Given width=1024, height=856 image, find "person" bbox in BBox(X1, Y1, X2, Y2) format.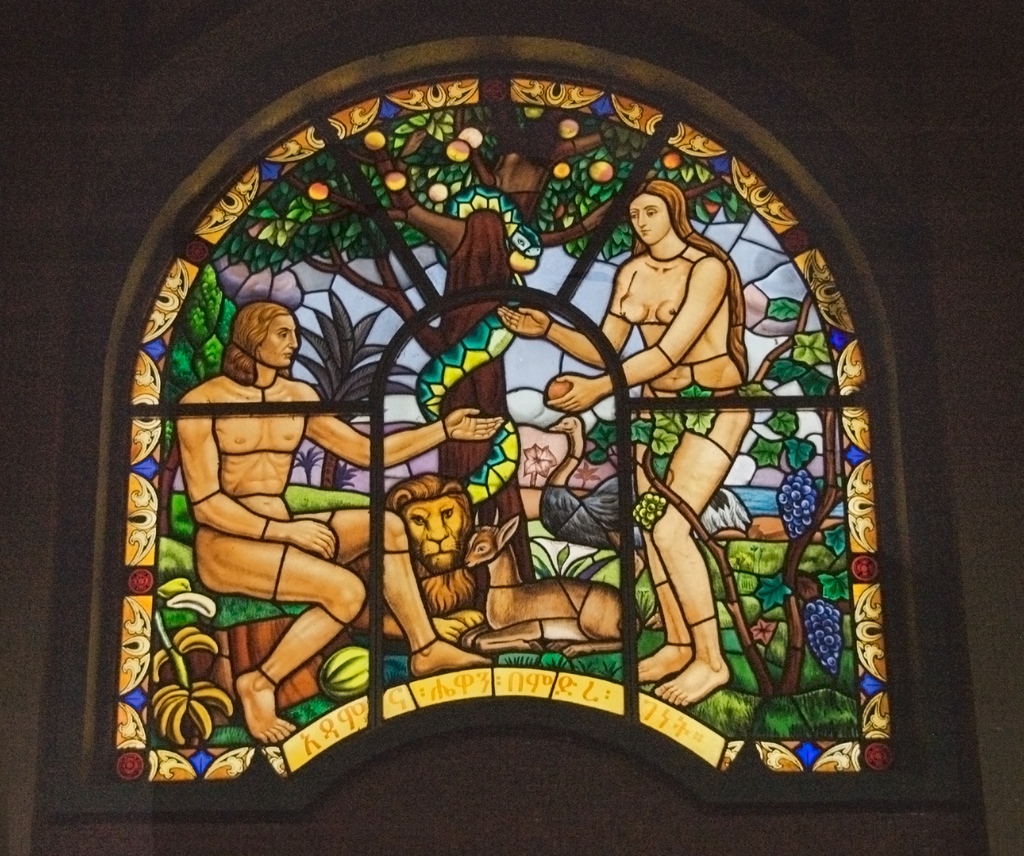
BBox(179, 302, 493, 745).
